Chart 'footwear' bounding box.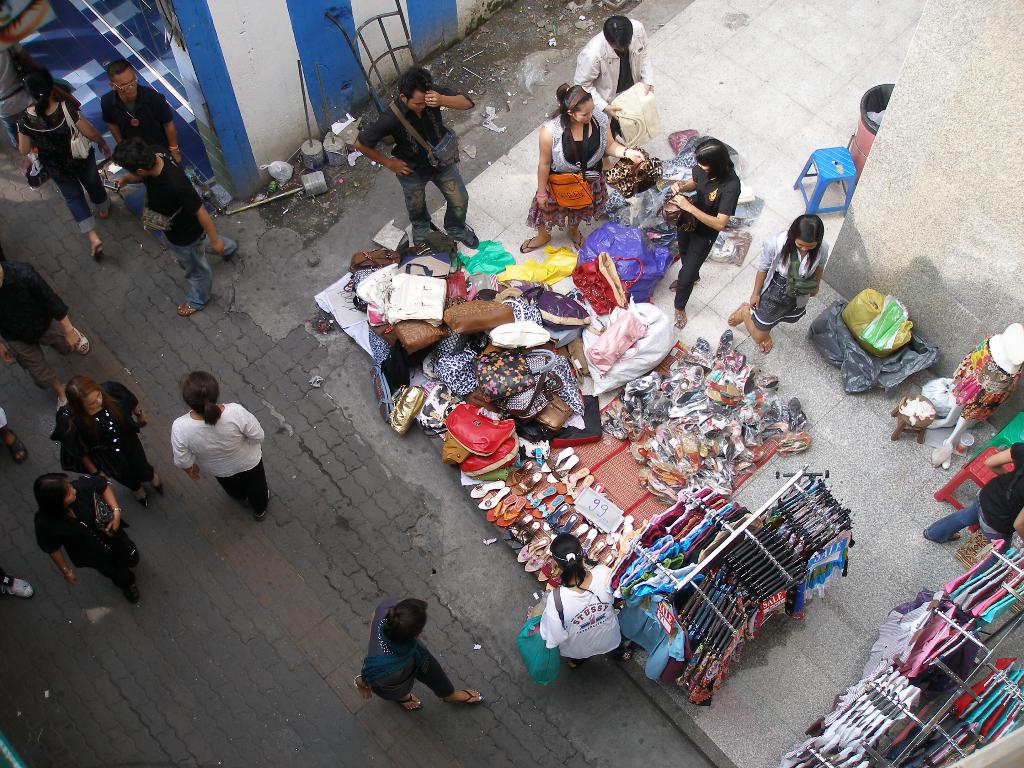
Charted: bbox=(0, 427, 26, 468).
